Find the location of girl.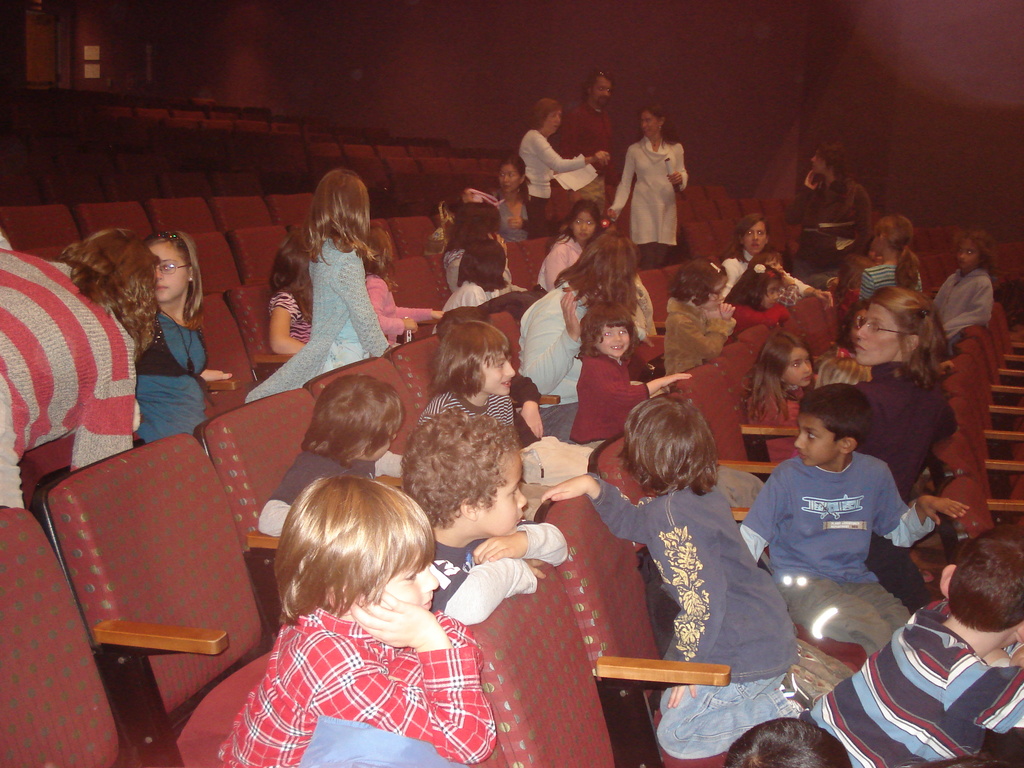
Location: 930/235/990/348.
